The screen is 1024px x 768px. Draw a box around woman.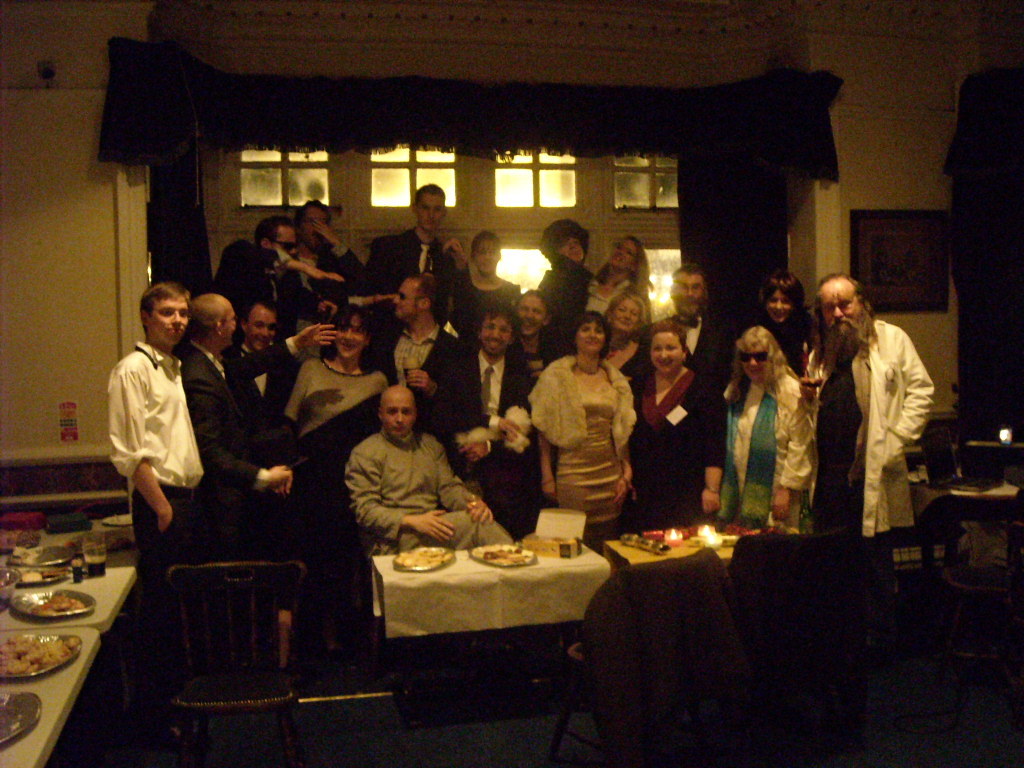
<region>619, 324, 730, 536</region>.
